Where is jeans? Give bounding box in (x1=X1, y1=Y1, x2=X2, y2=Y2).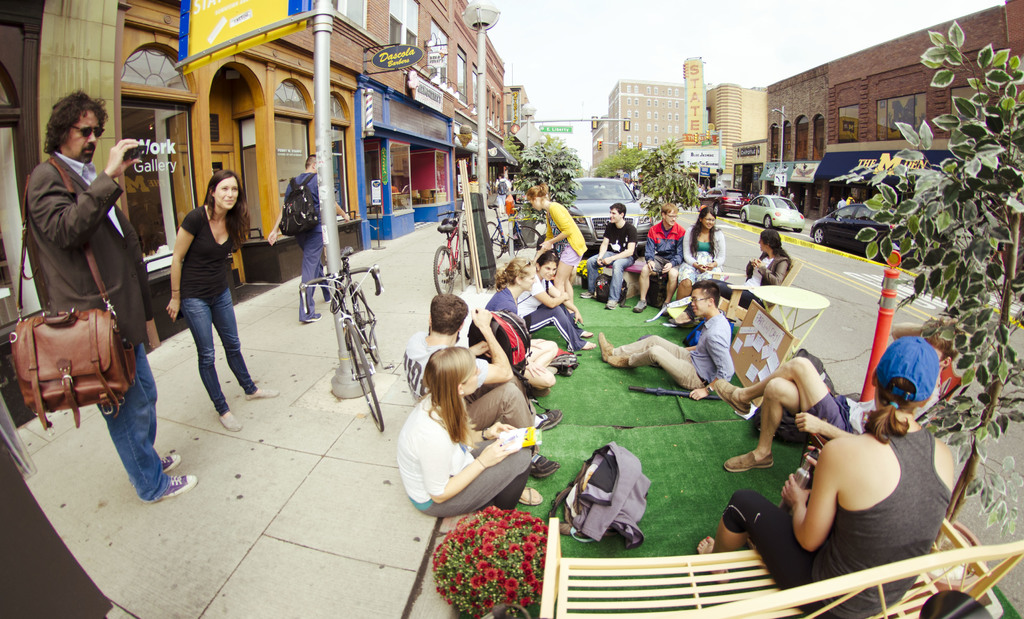
(x1=607, y1=334, x2=706, y2=394).
